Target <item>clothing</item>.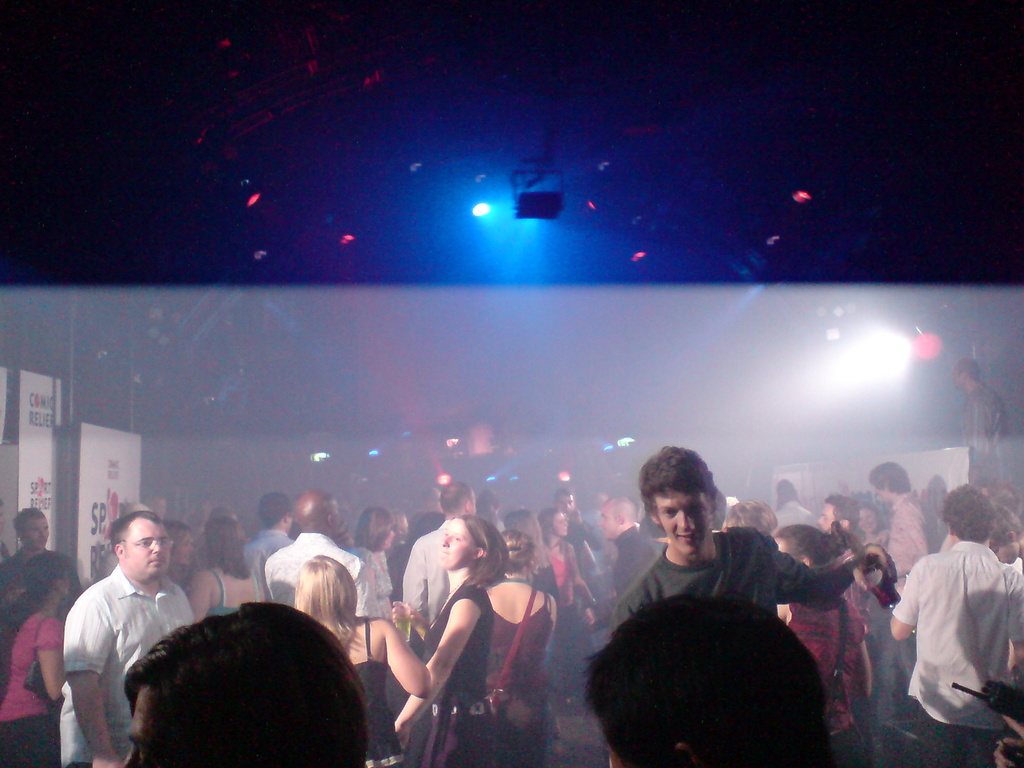
Target region: BBox(204, 568, 266, 624).
